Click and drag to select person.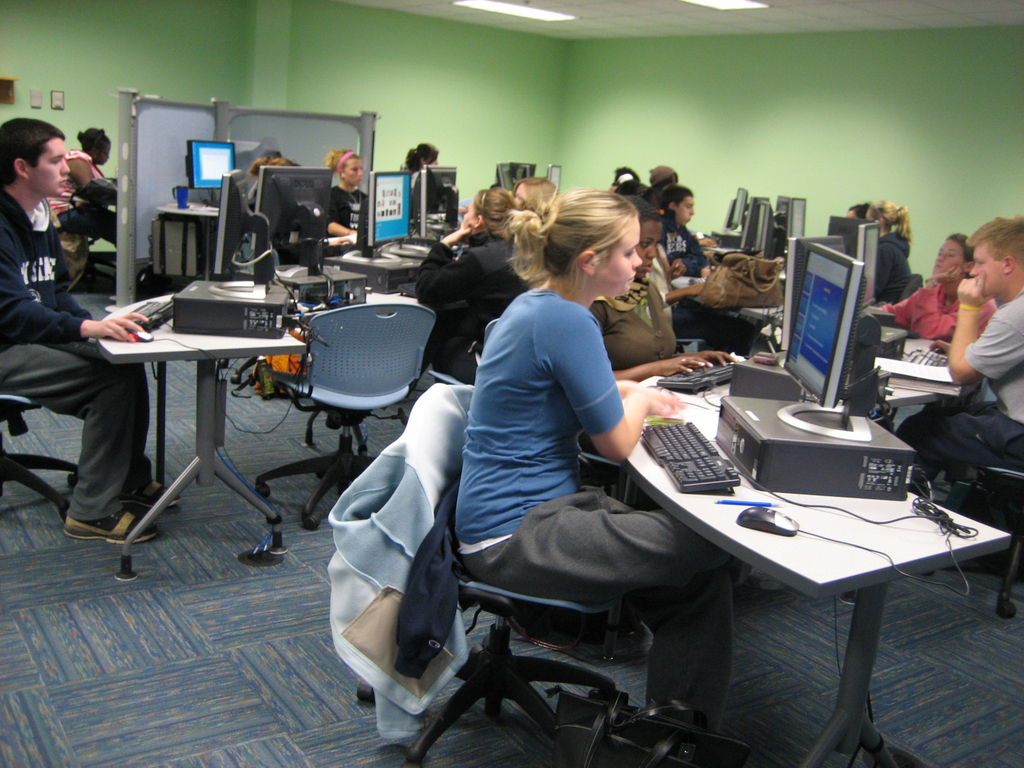
Selection: x1=874, y1=232, x2=999, y2=342.
